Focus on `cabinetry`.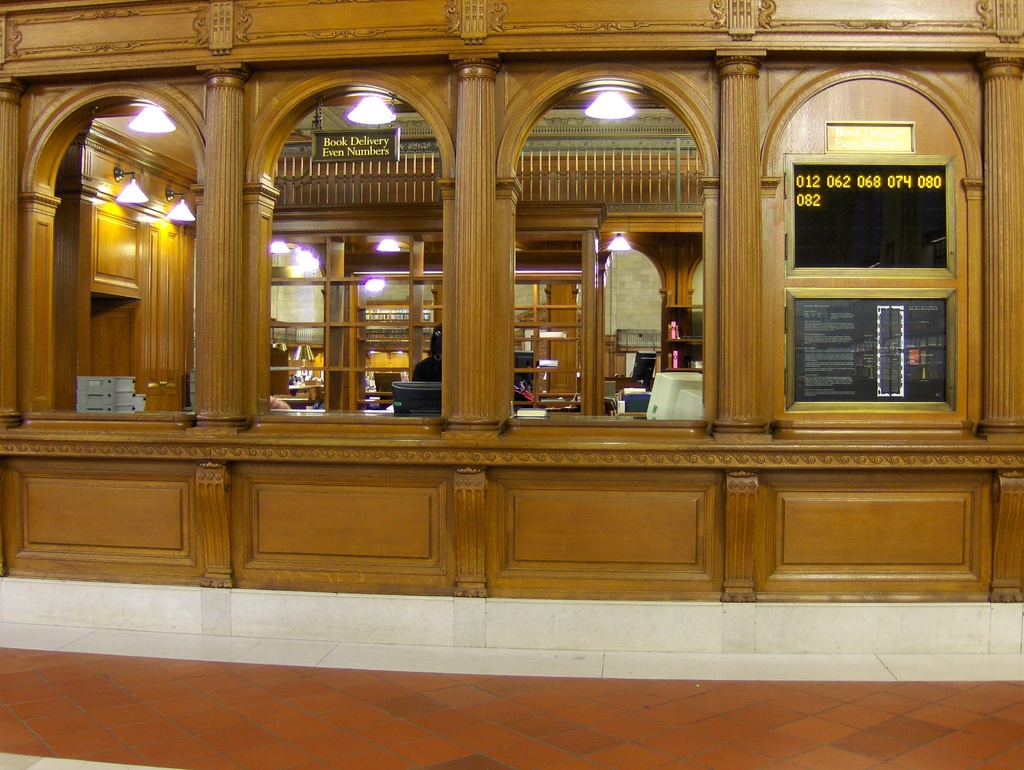
Focused at bbox=(272, 332, 330, 401).
